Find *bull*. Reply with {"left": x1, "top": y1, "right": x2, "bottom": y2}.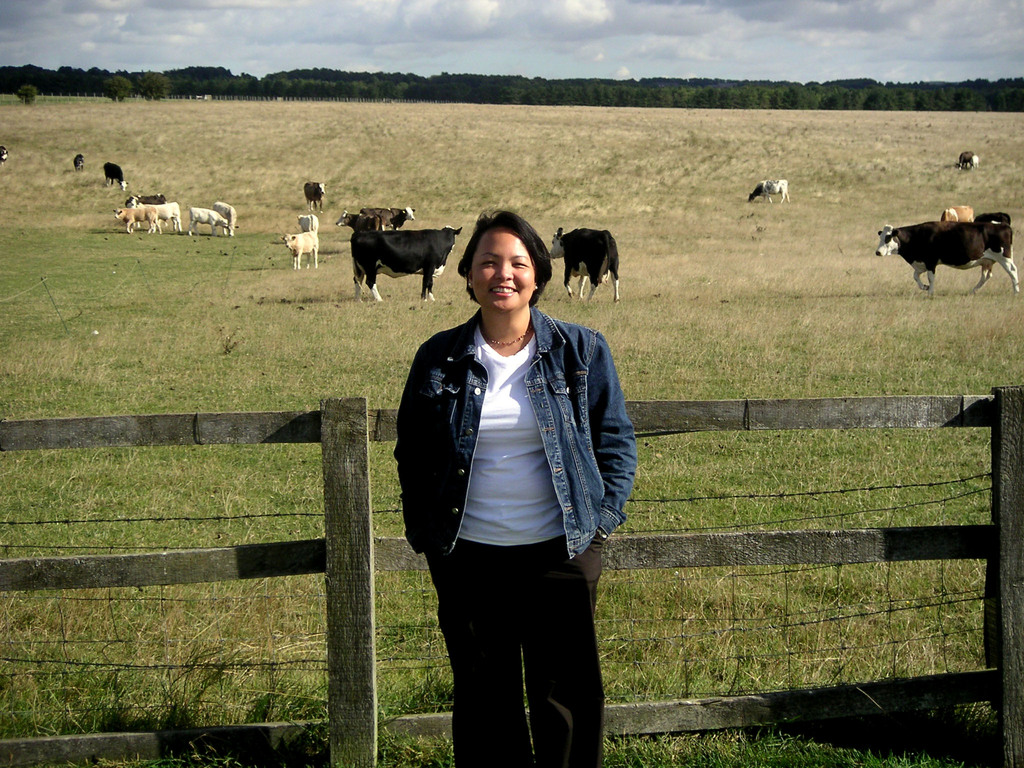
{"left": 957, "top": 150, "right": 982, "bottom": 171}.
